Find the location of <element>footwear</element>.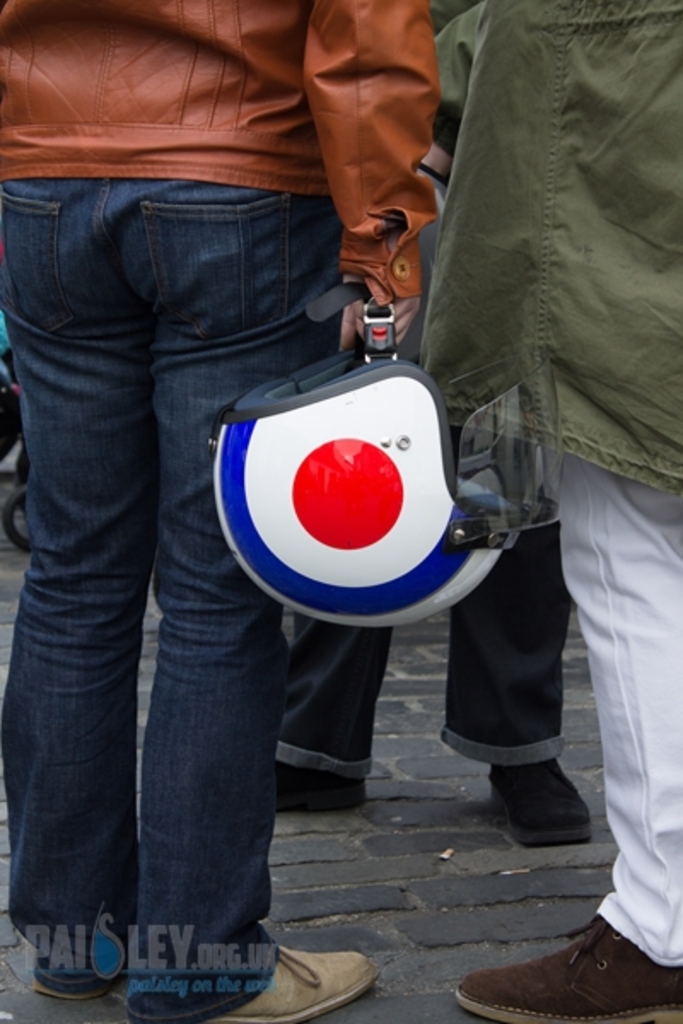
Location: bbox=(275, 756, 374, 821).
